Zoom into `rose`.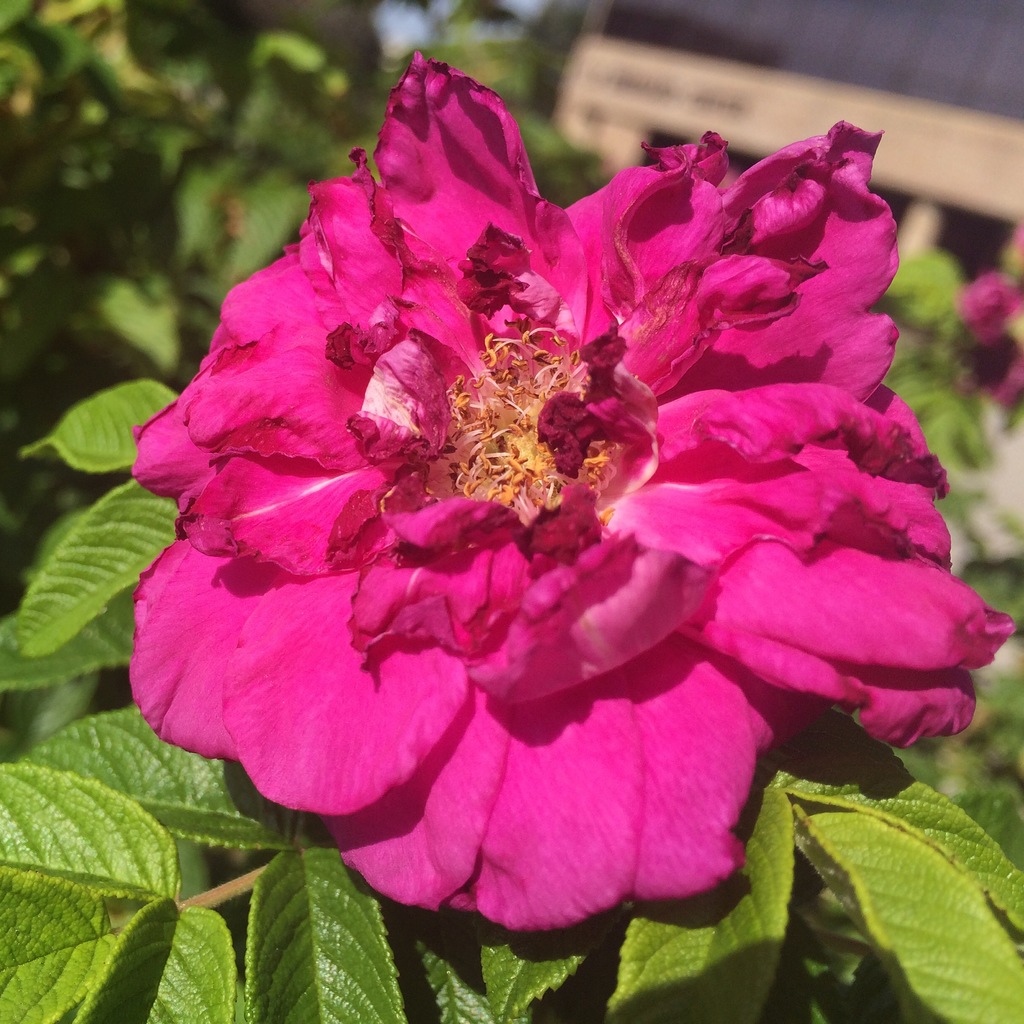
Zoom target: box(128, 43, 1015, 934).
